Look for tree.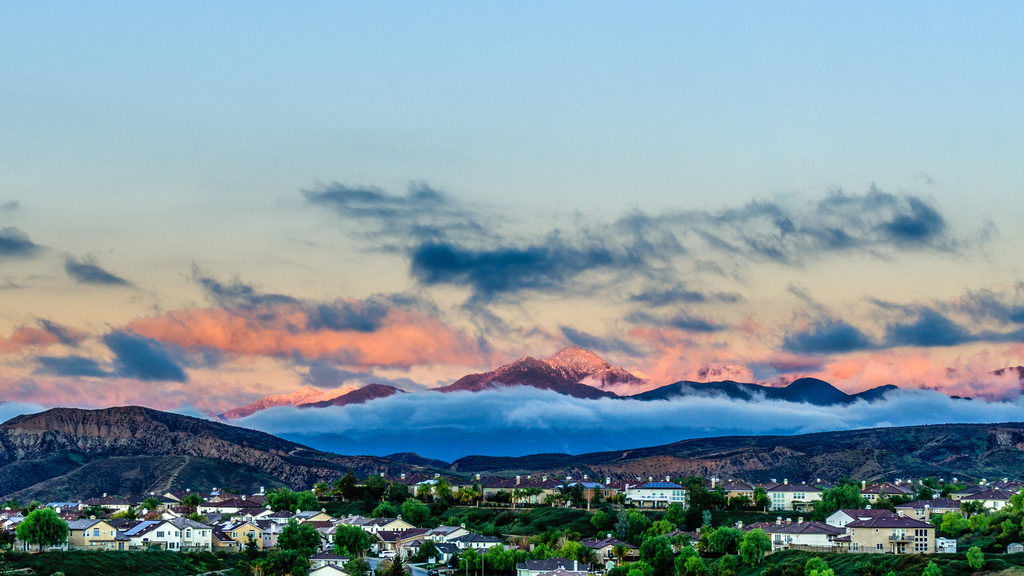
Found: box=[660, 502, 685, 527].
